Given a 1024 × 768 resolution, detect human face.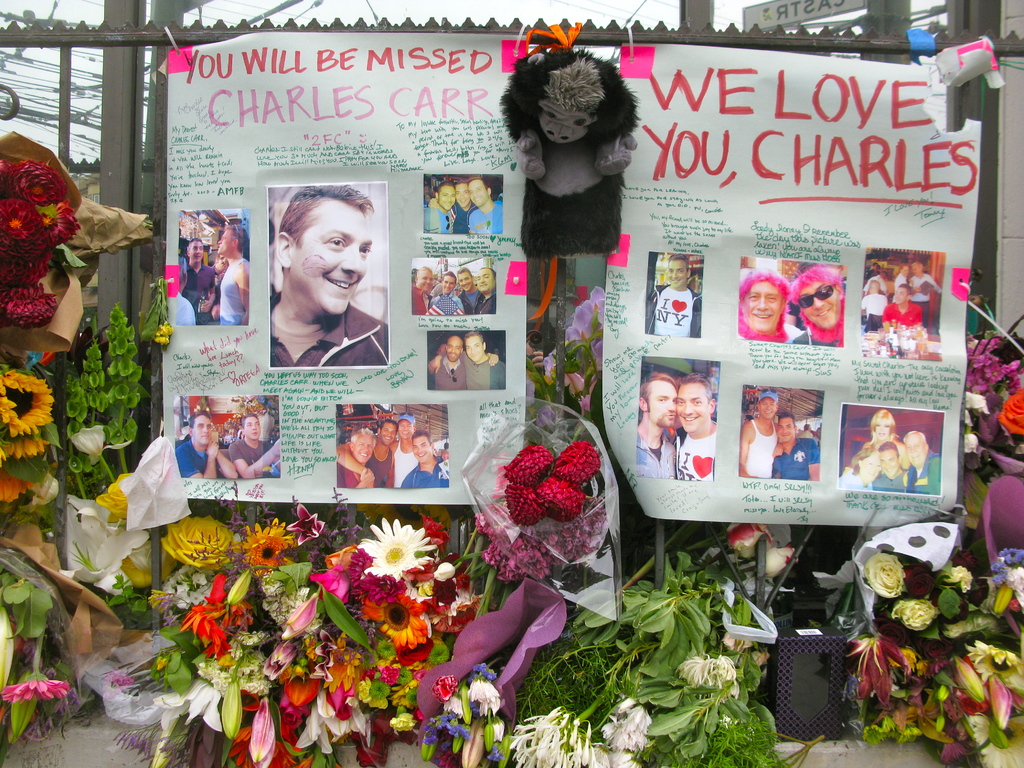
rect(460, 186, 472, 209).
